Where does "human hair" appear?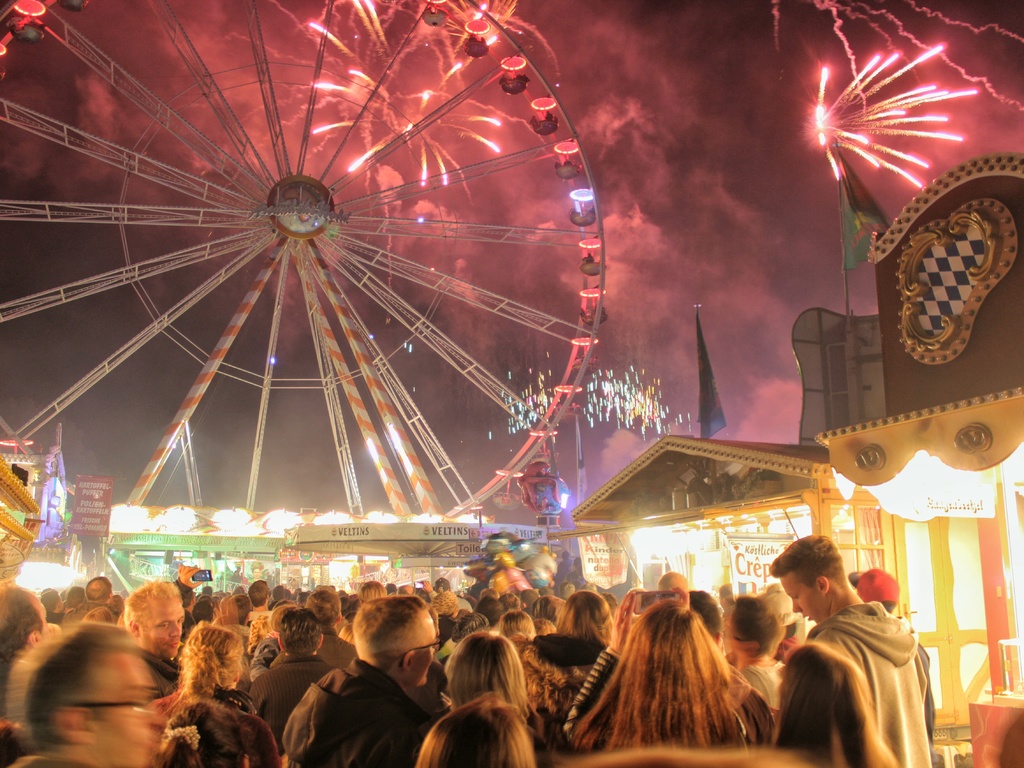
Appears at 771 528 845 588.
